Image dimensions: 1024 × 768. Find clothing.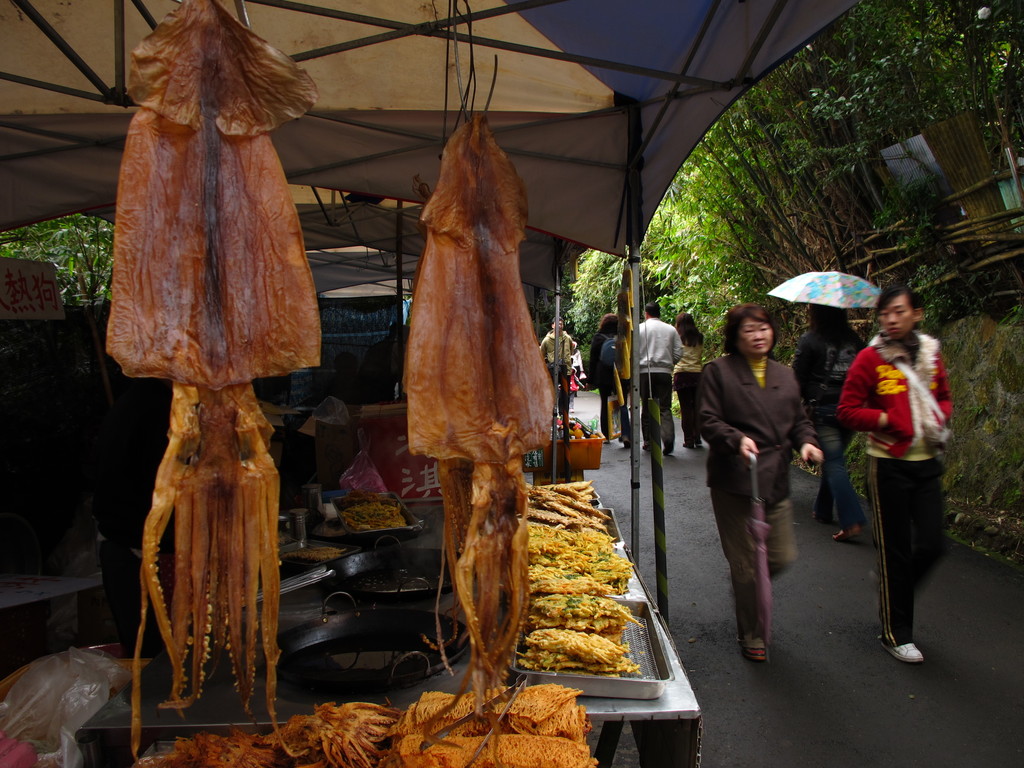
bbox=[699, 347, 822, 650].
